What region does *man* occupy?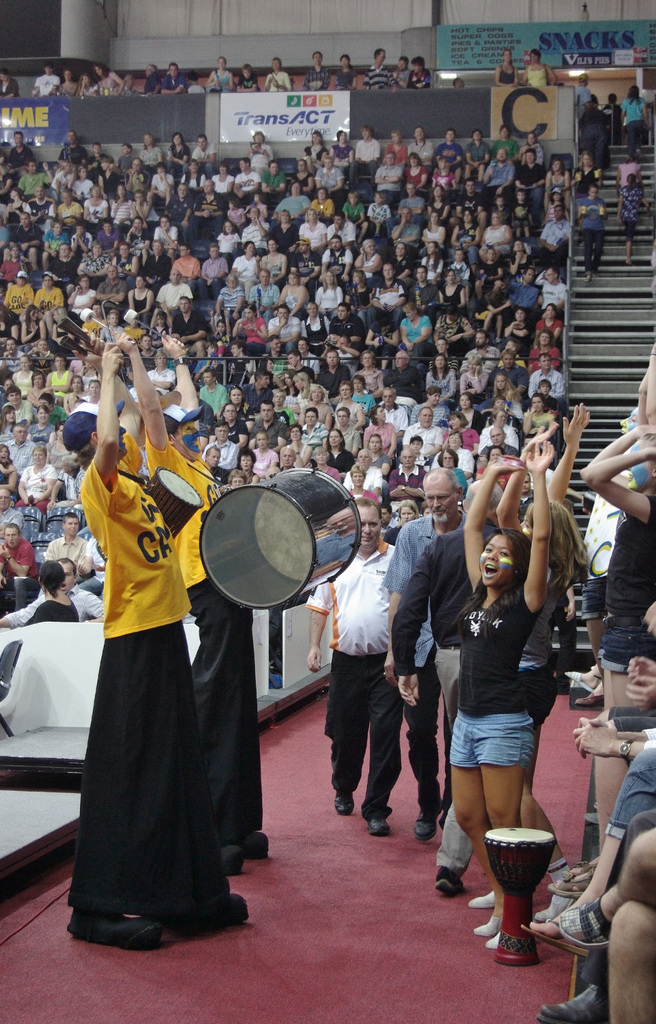
{"left": 321, "top": 351, "right": 354, "bottom": 399}.
